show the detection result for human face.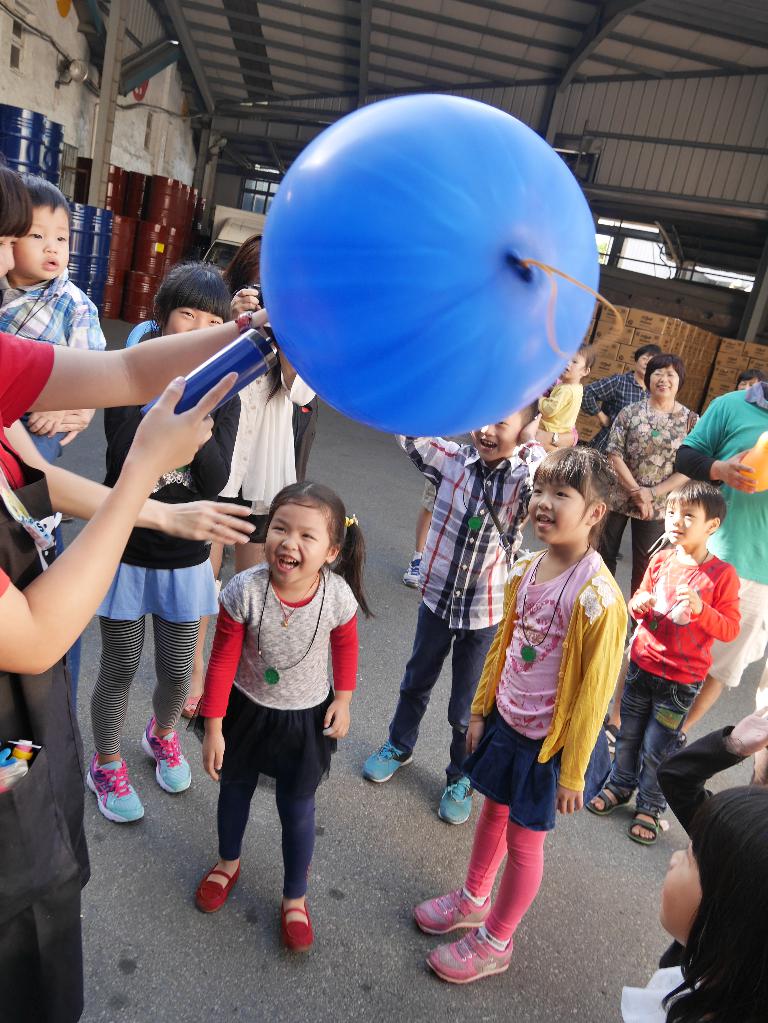
<region>666, 496, 705, 548</region>.
